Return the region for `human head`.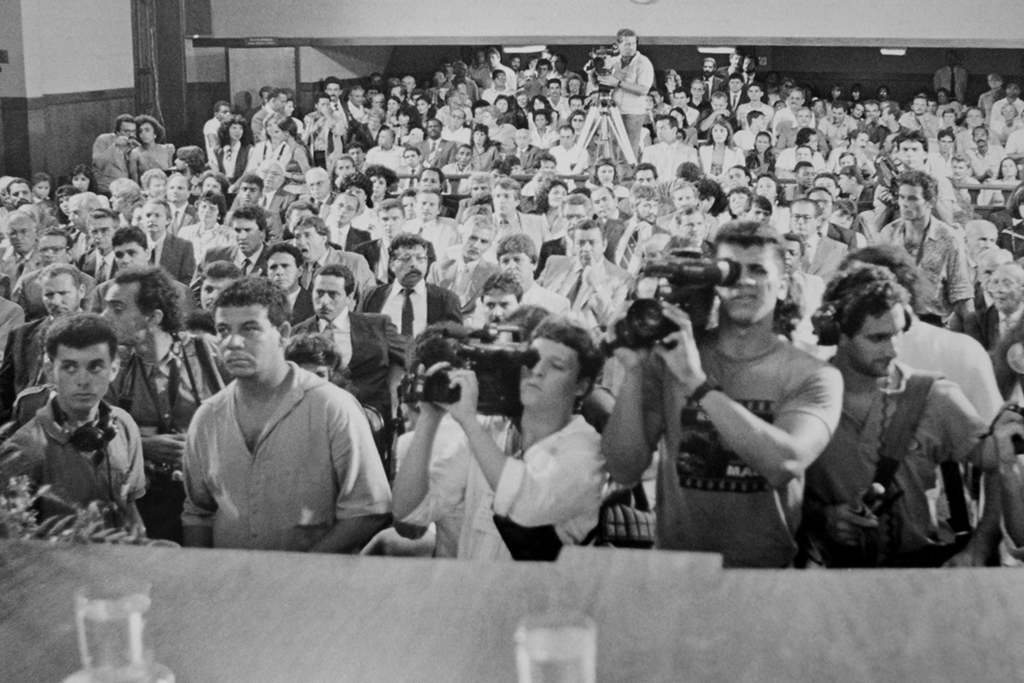
[left=678, top=163, right=704, bottom=184].
